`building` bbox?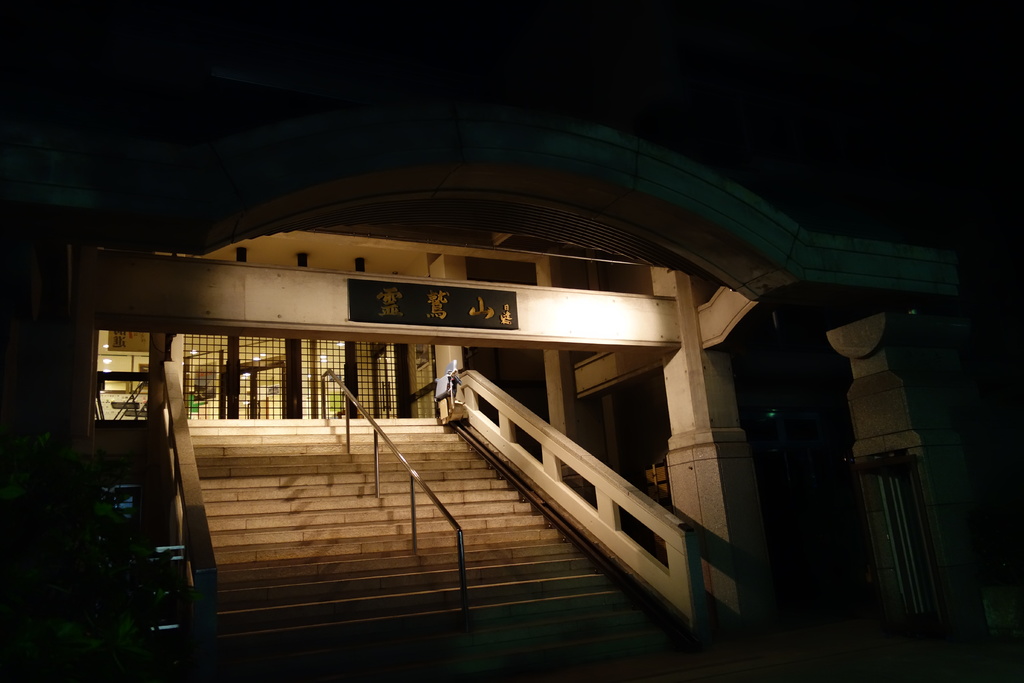
0,0,1023,682
